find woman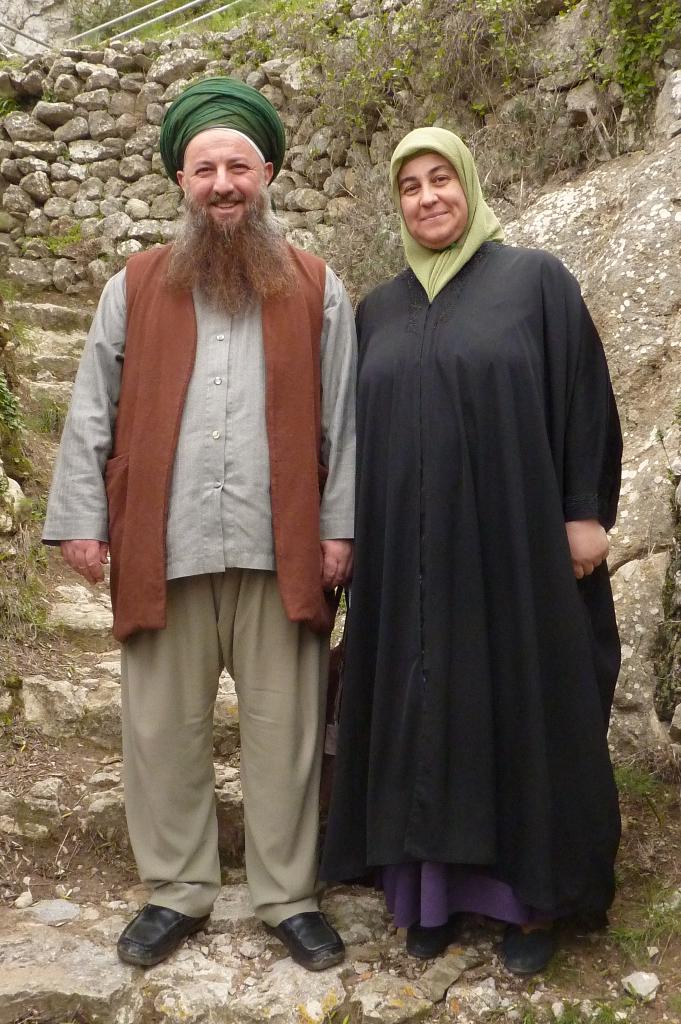
{"x1": 315, "y1": 120, "x2": 639, "y2": 966}
